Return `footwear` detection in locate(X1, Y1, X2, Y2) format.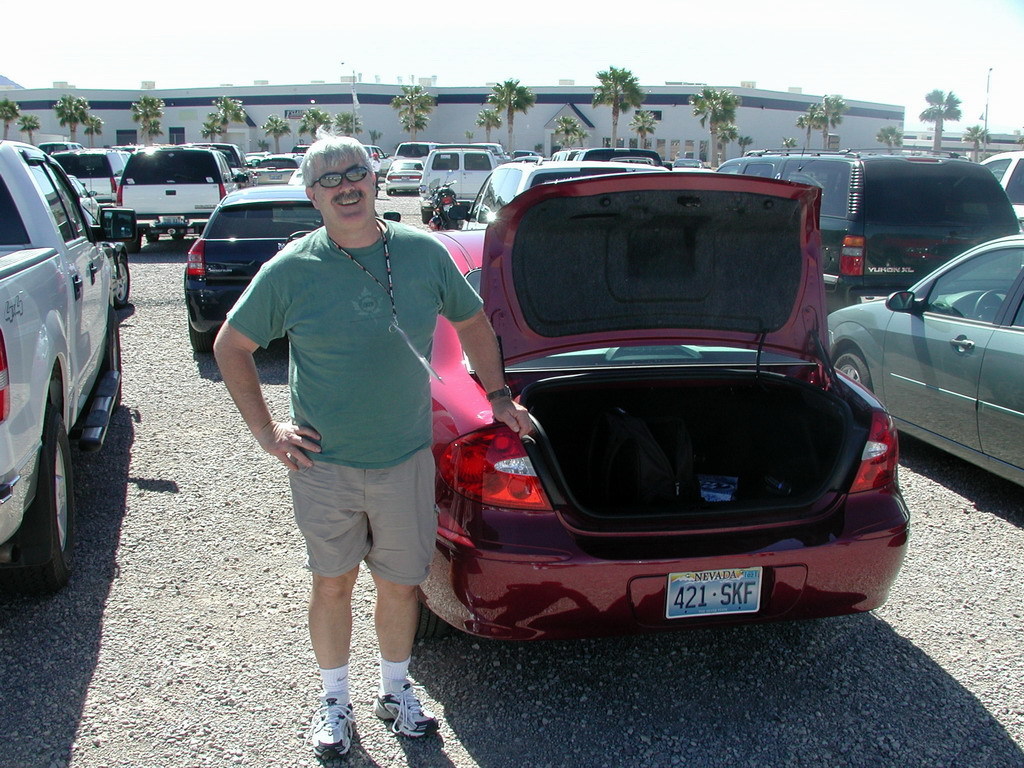
locate(309, 691, 363, 767).
